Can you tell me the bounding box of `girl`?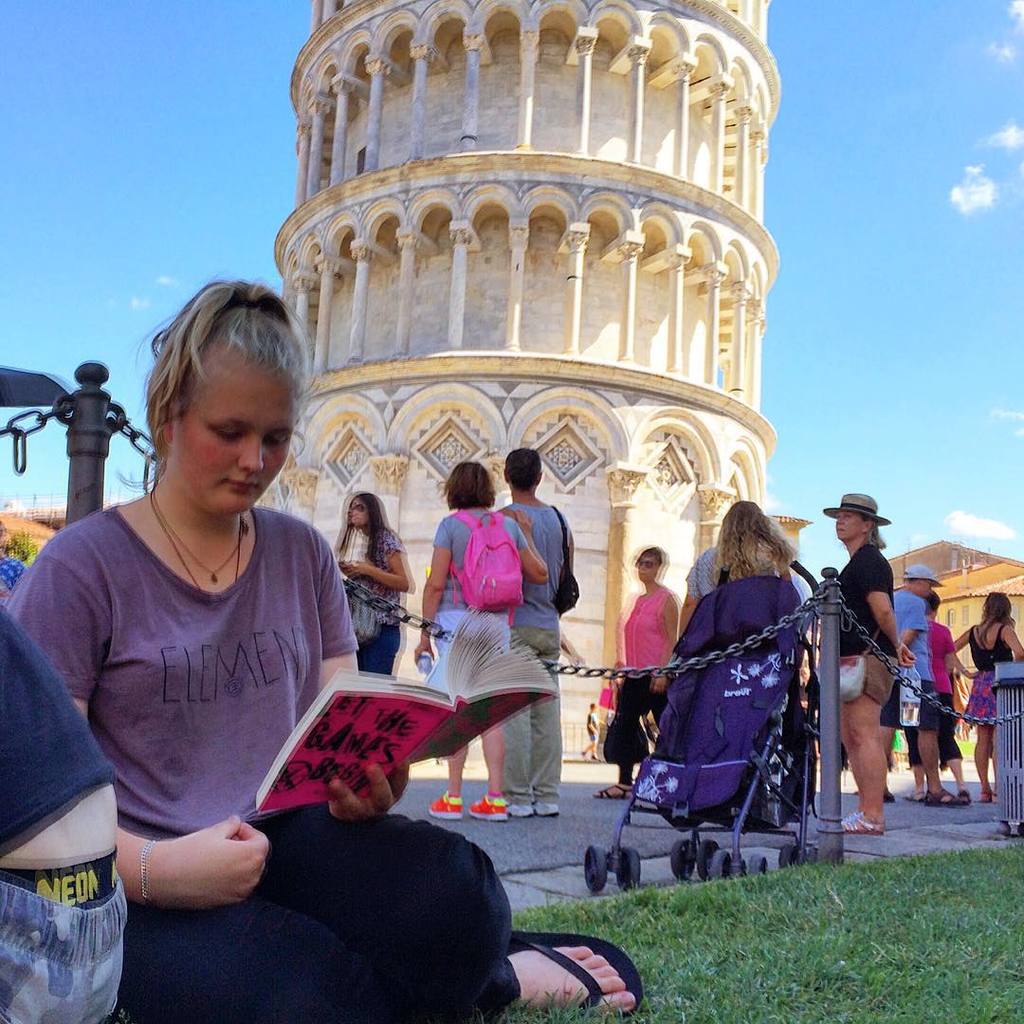
0, 274, 634, 1023.
